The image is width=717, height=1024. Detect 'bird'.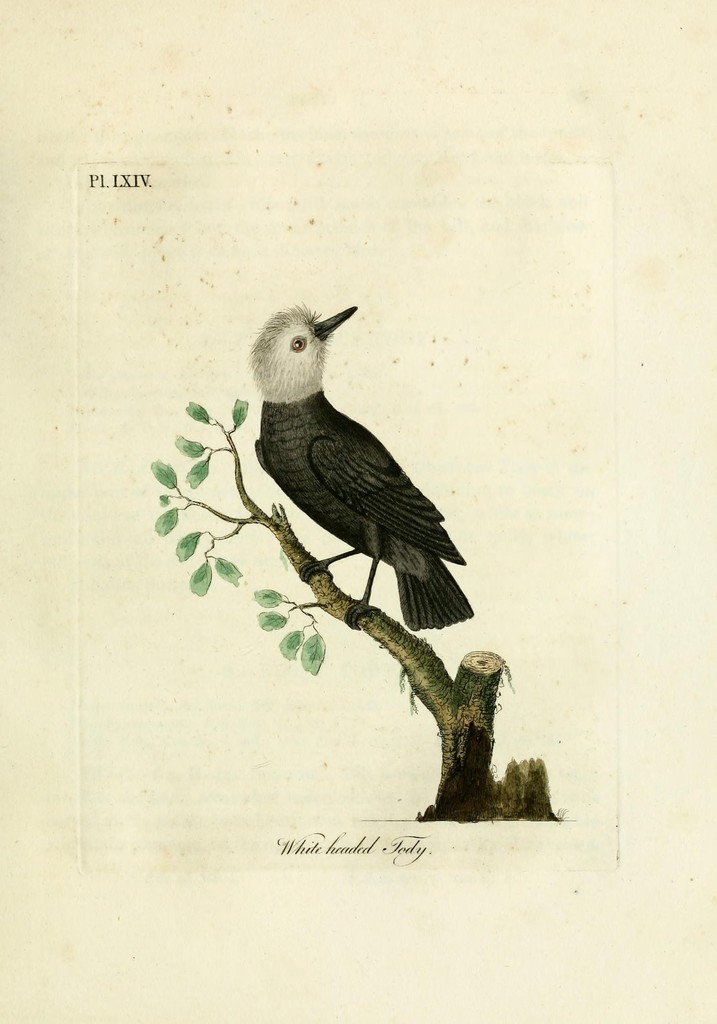
Detection: locate(236, 309, 472, 642).
